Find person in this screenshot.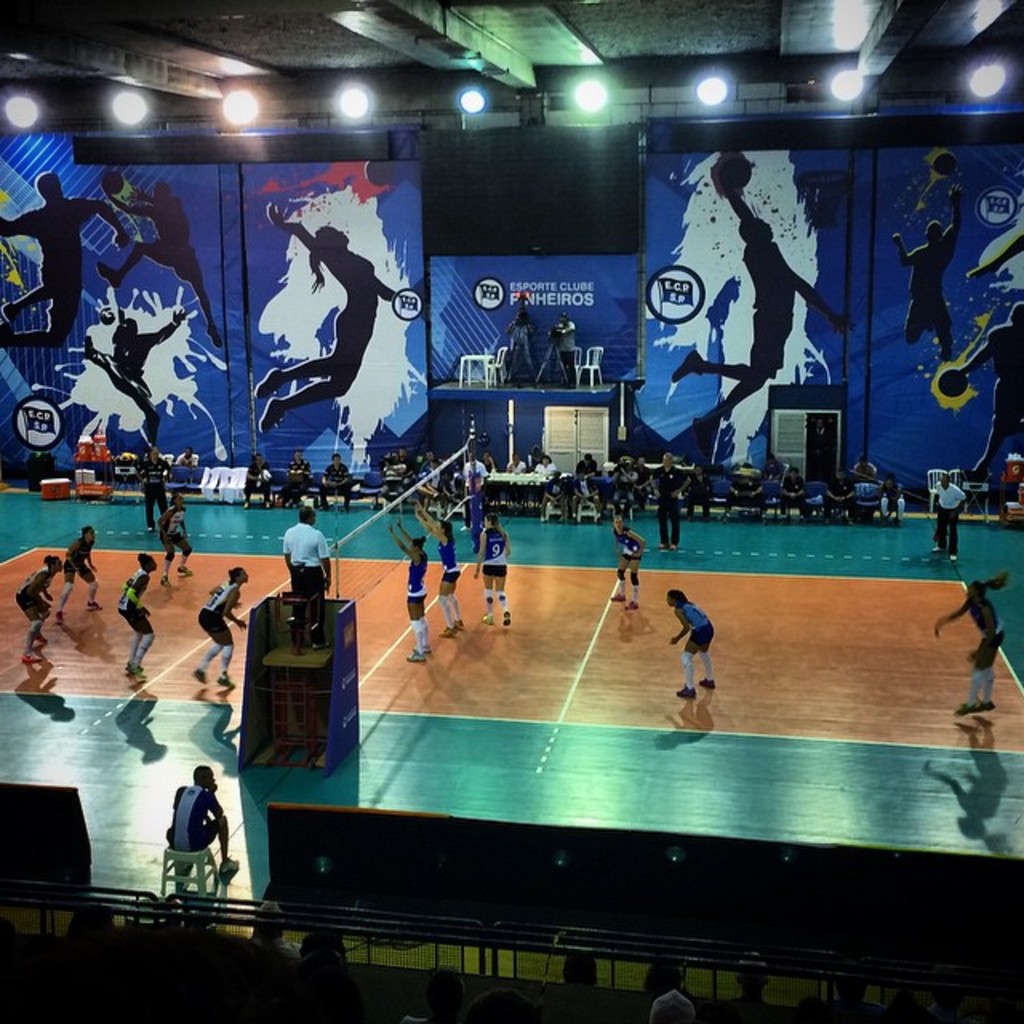
The bounding box for person is left=680, top=456, right=707, bottom=522.
